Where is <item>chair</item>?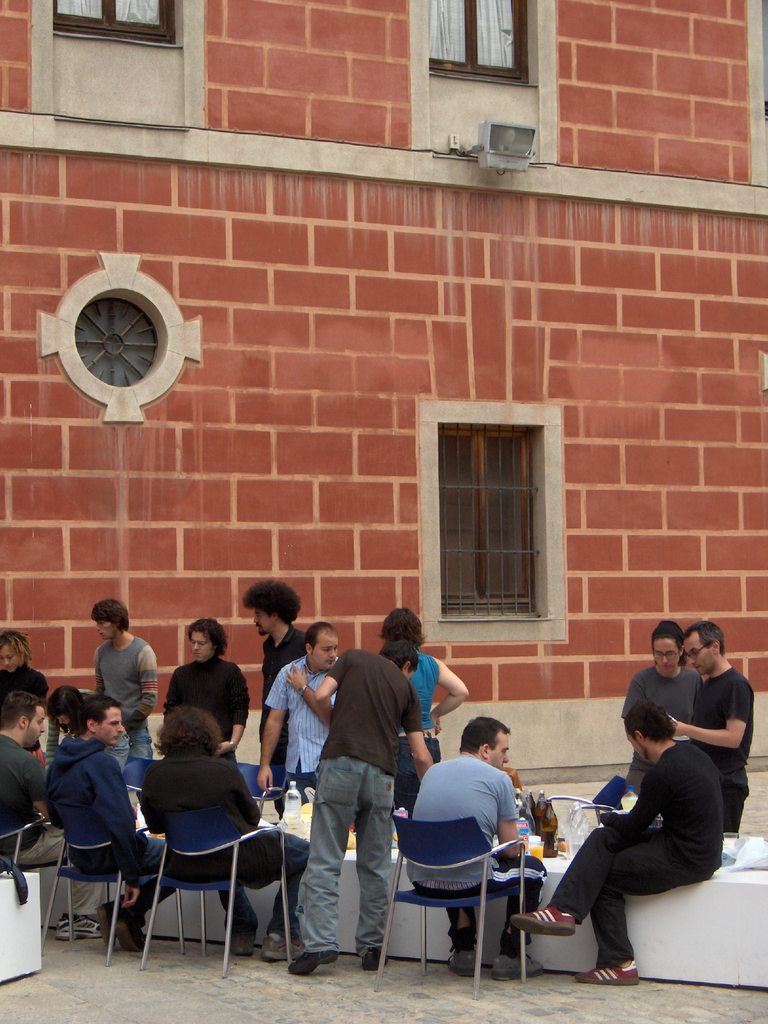
l=241, t=762, r=288, b=818.
